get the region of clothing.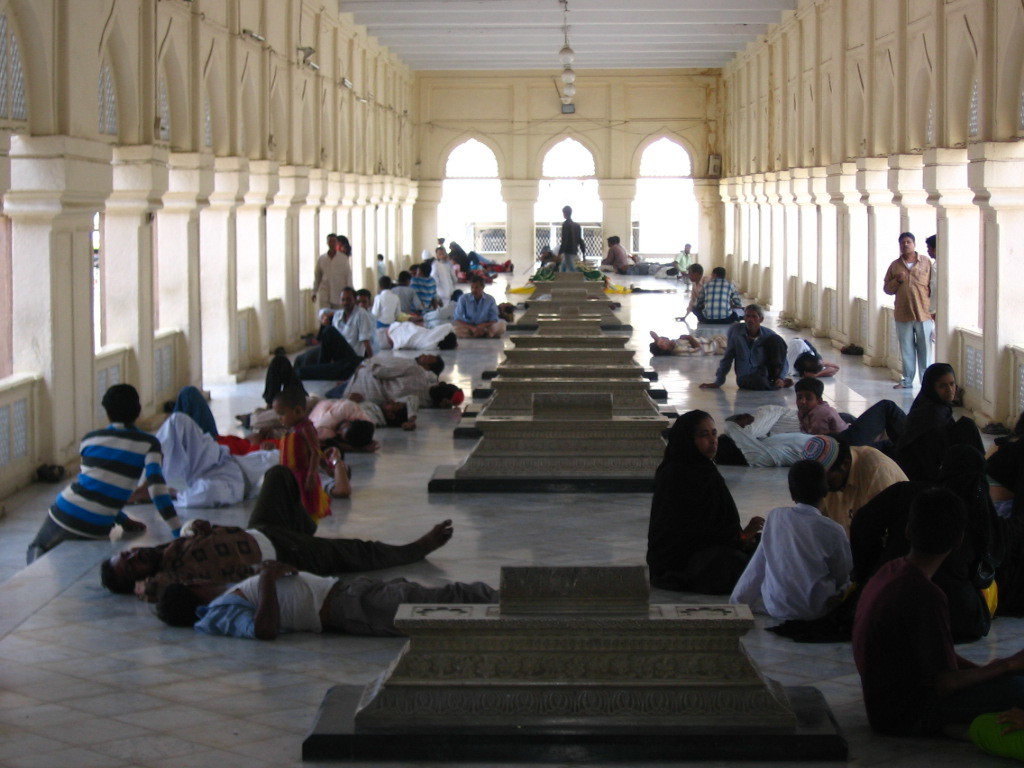
x1=689, y1=276, x2=735, y2=322.
